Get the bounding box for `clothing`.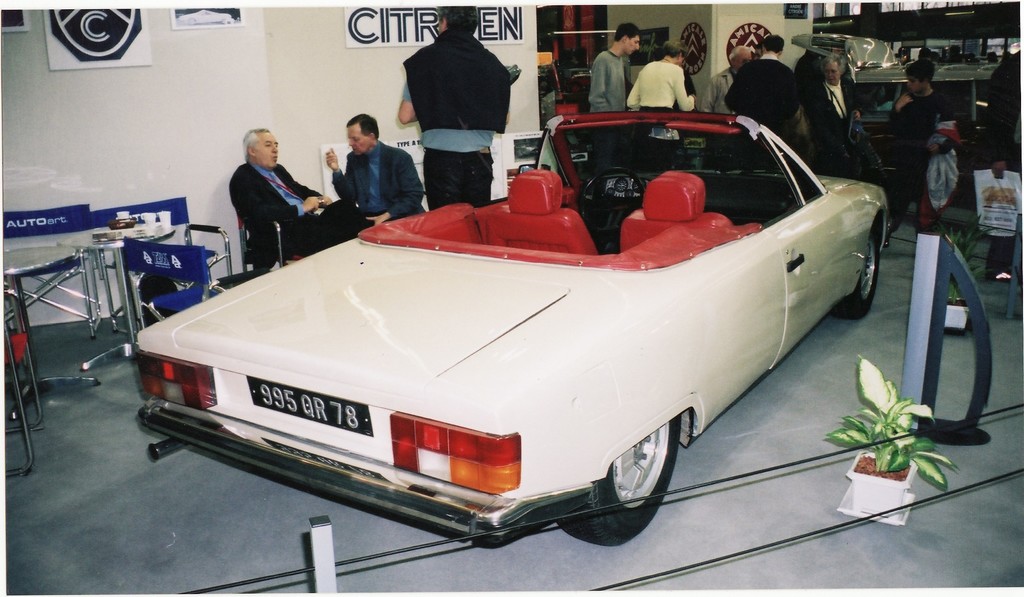
<region>335, 141, 433, 230</region>.
